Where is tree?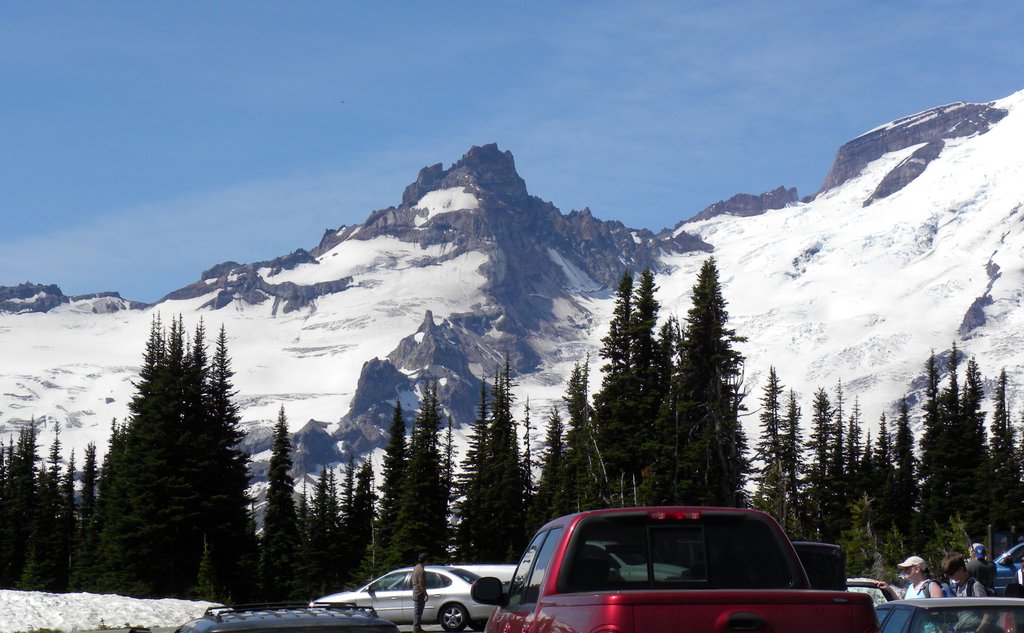
{"left": 843, "top": 397, "right": 881, "bottom": 494}.
